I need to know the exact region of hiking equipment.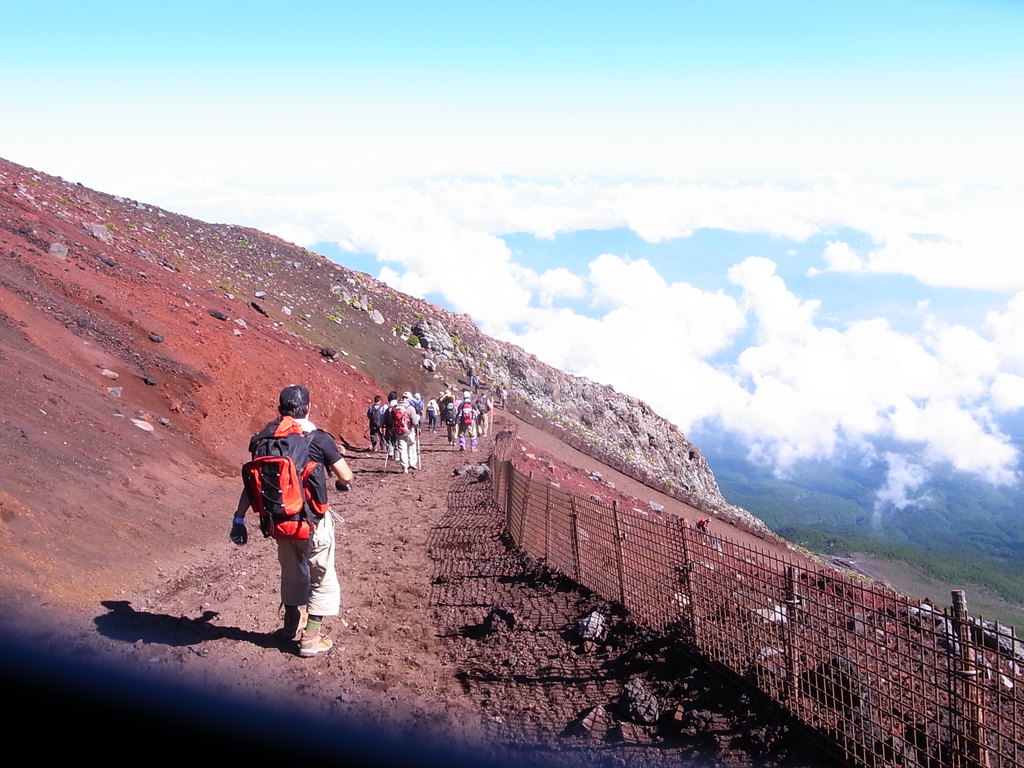
Region: x1=367, y1=398, x2=382, y2=435.
